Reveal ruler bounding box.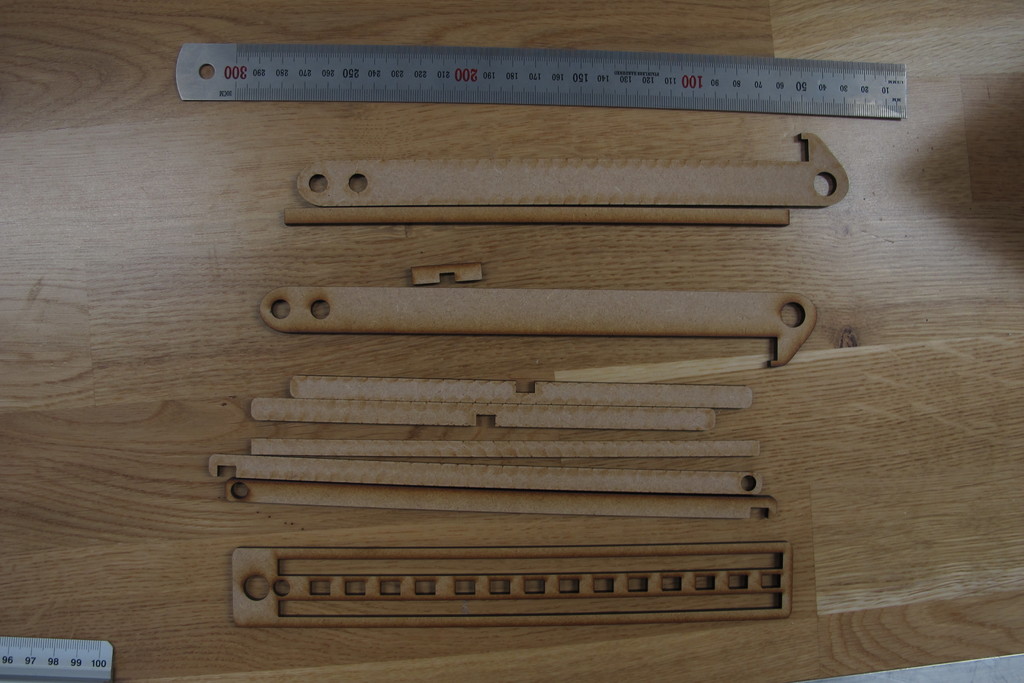
Revealed: bbox=[0, 633, 111, 682].
